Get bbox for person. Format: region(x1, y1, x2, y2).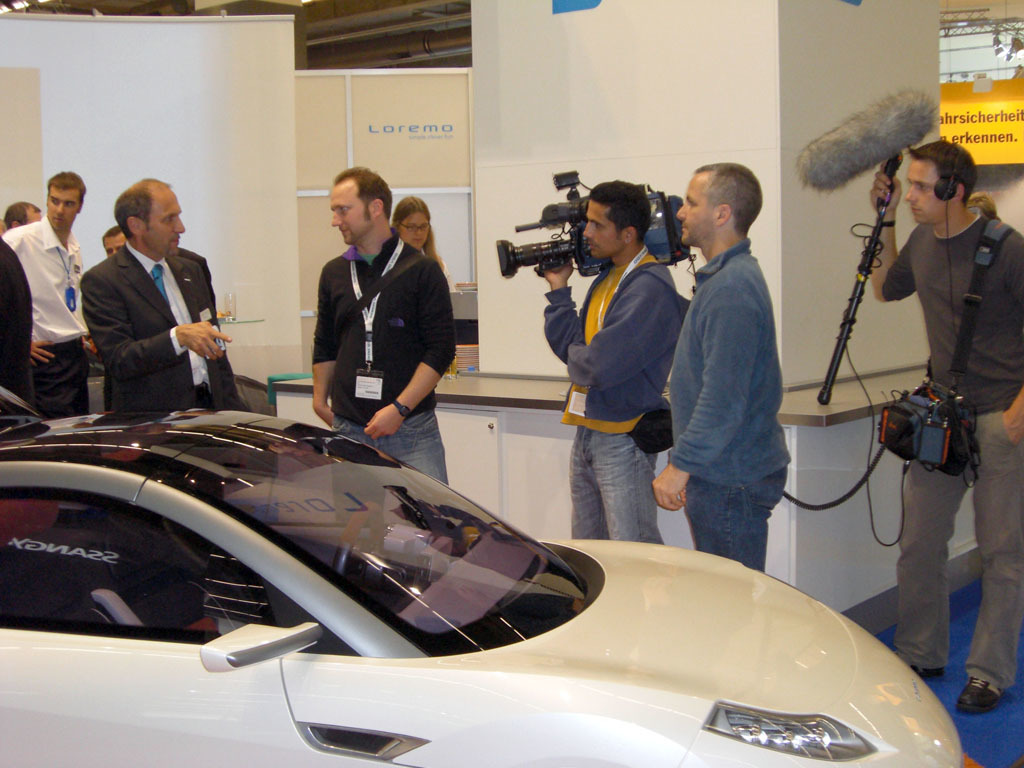
region(649, 162, 790, 570).
